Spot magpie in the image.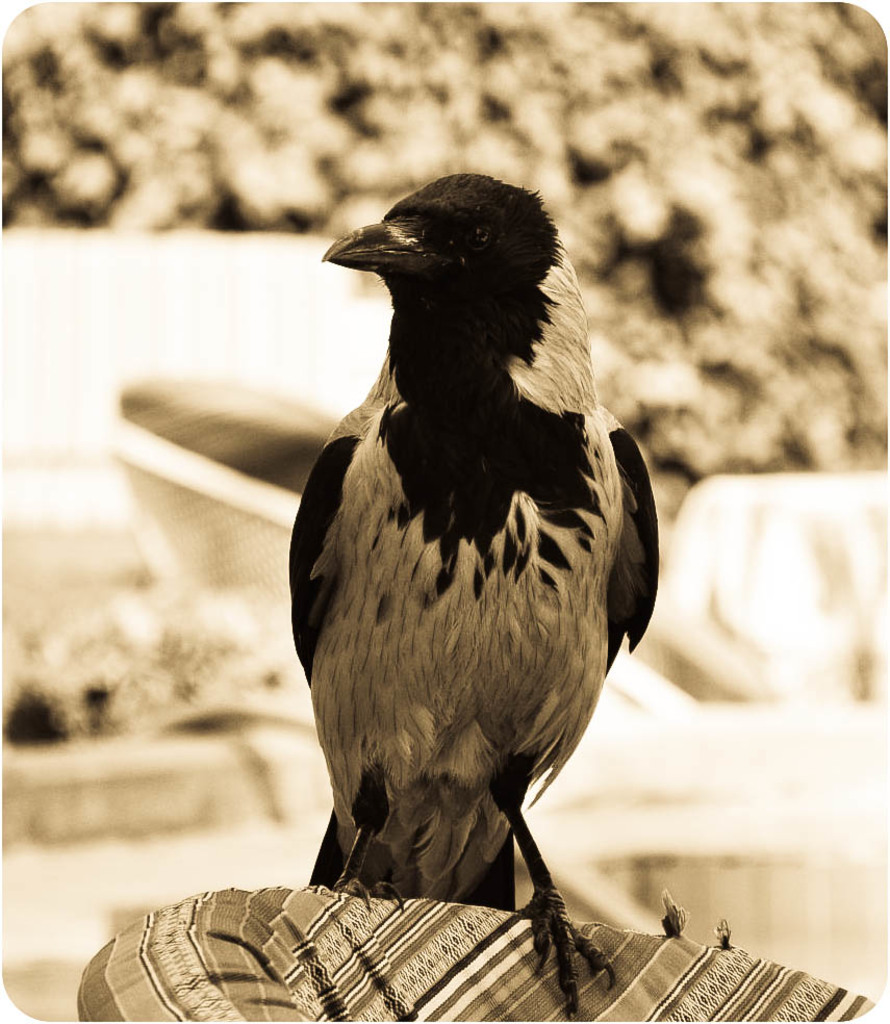
magpie found at [left=288, top=174, right=661, bottom=1023].
